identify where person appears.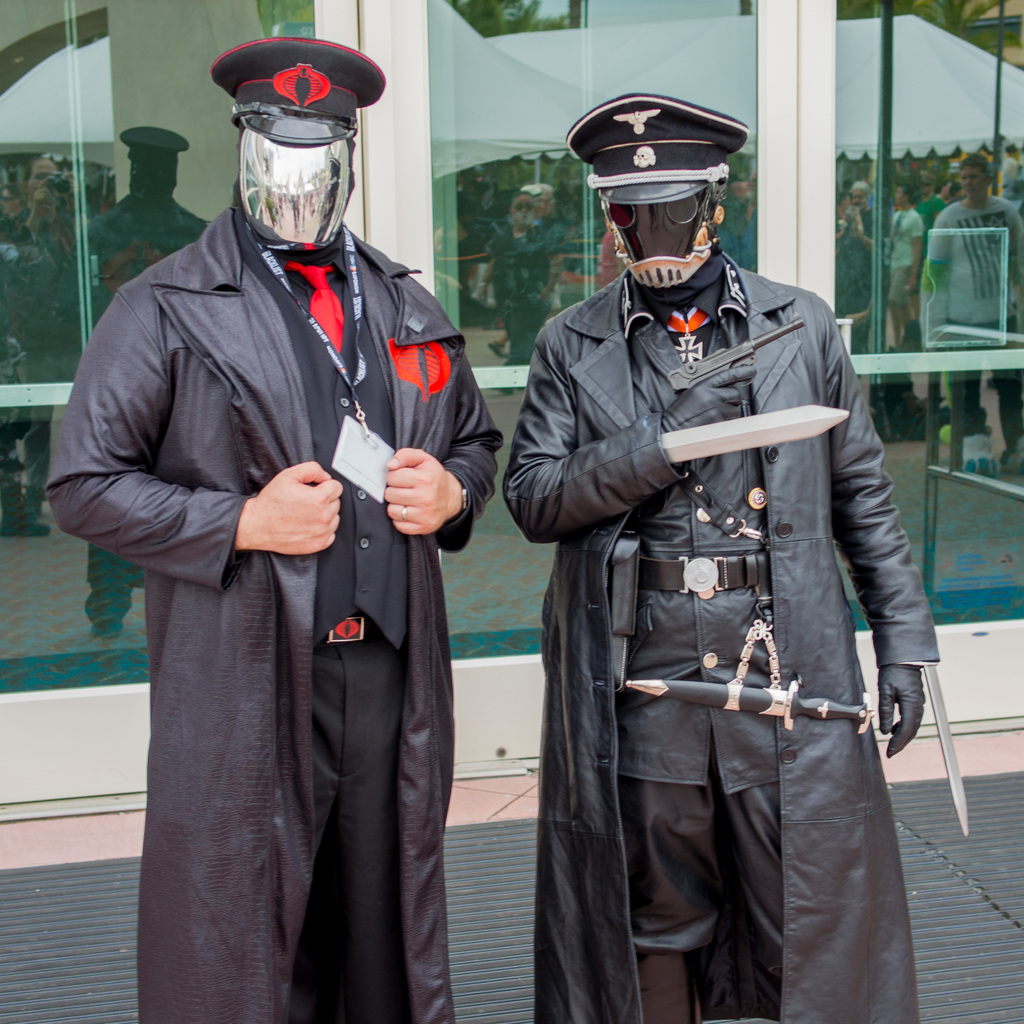
Appears at crop(919, 147, 1023, 461).
